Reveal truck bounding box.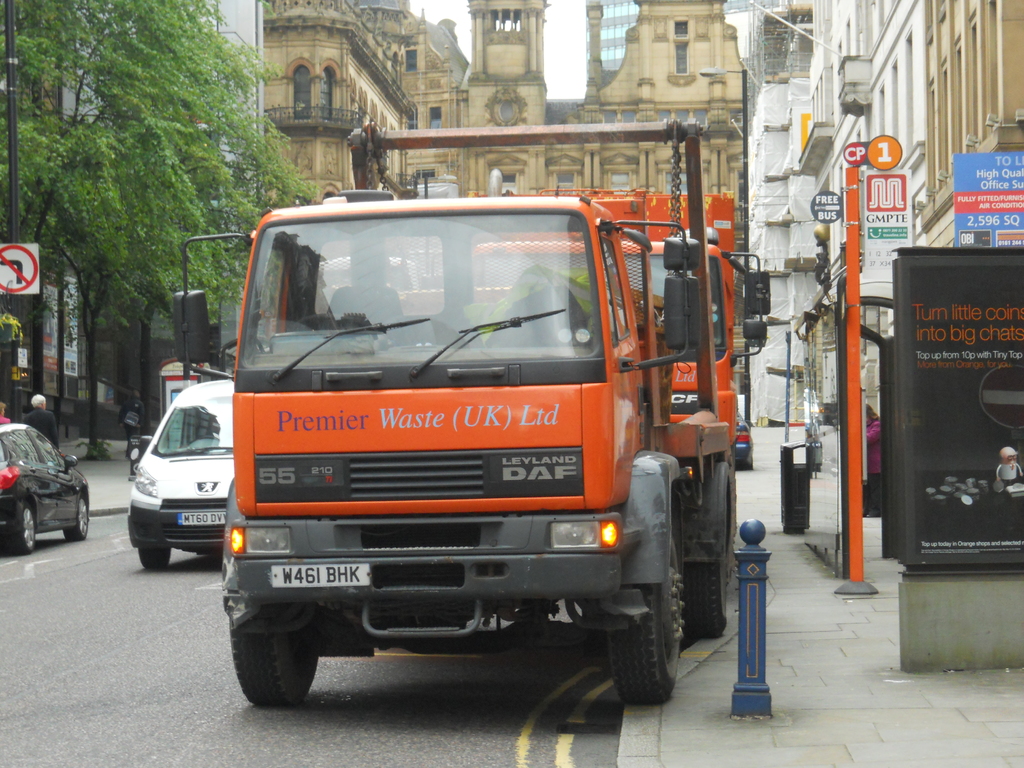
Revealed: <region>188, 172, 736, 735</region>.
